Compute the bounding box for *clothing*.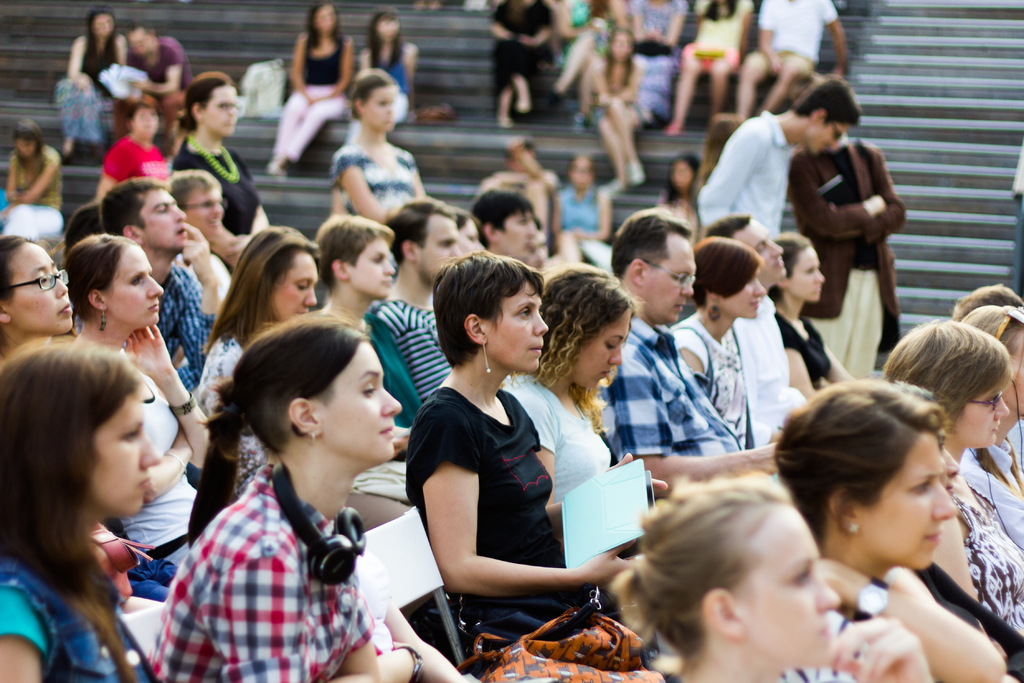
<region>786, 136, 906, 383</region>.
